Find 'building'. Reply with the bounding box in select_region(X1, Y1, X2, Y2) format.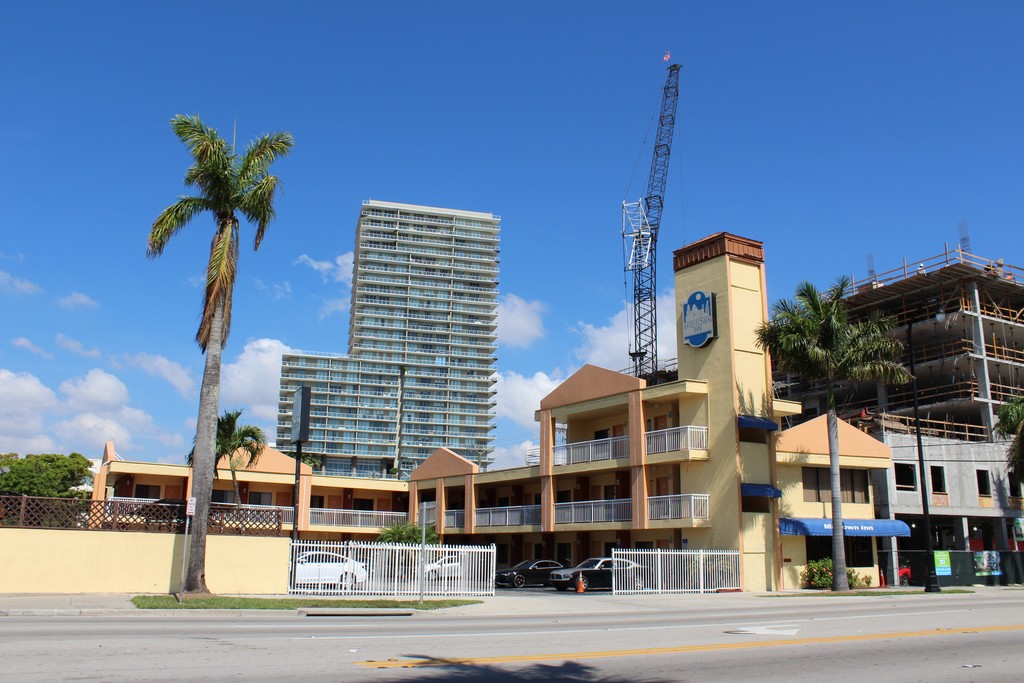
select_region(271, 197, 502, 486).
